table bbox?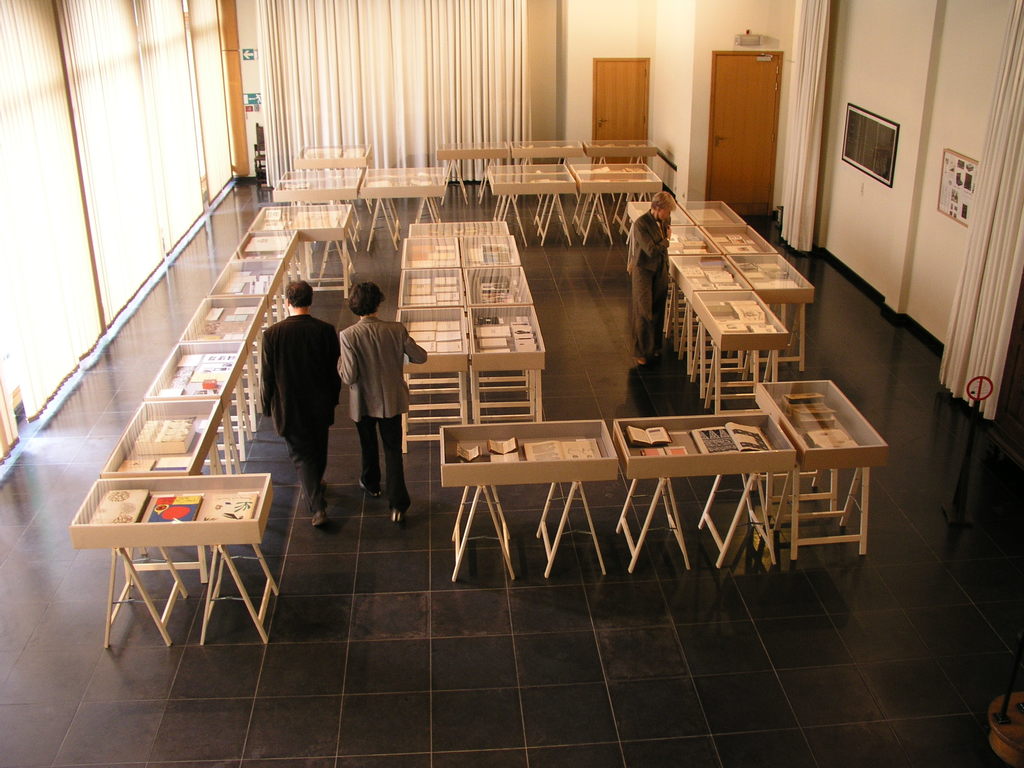
region(614, 410, 797, 574)
